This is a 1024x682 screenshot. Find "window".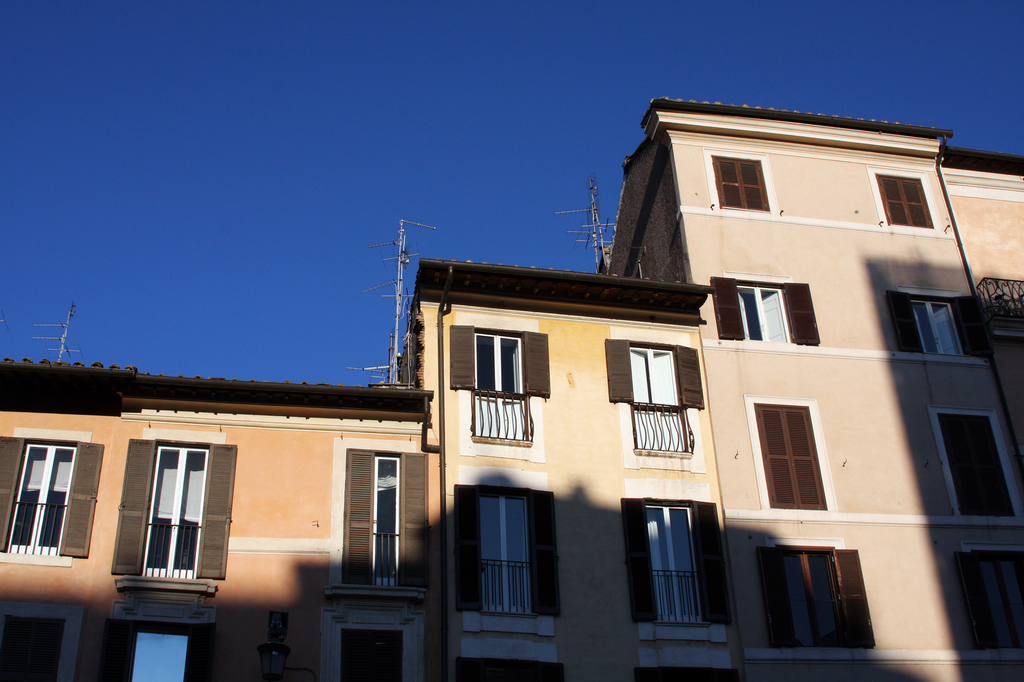
Bounding box: {"x1": 453, "y1": 323, "x2": 547, "y2": 456}.
